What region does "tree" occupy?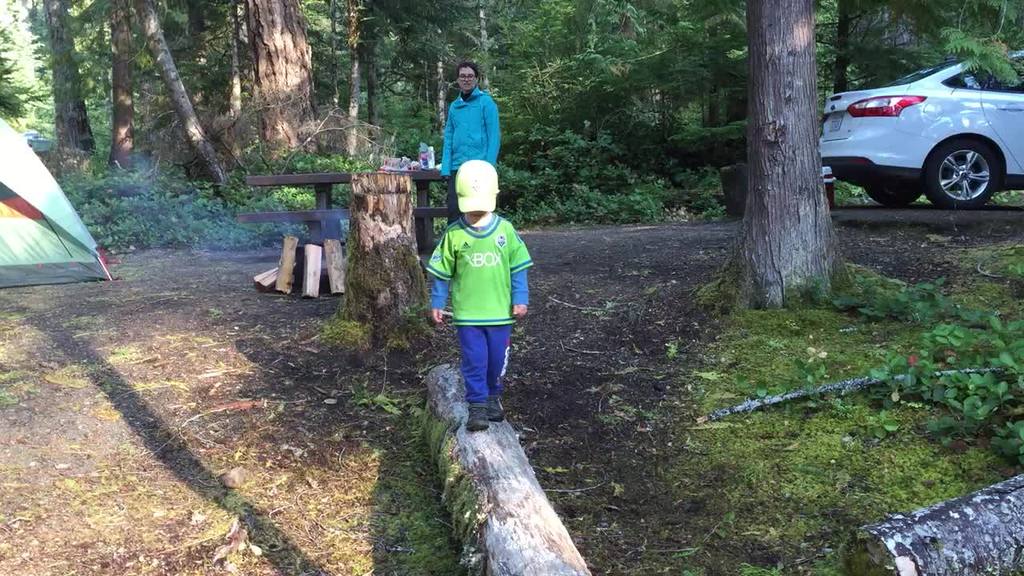
(98, 0, 140, 197).
